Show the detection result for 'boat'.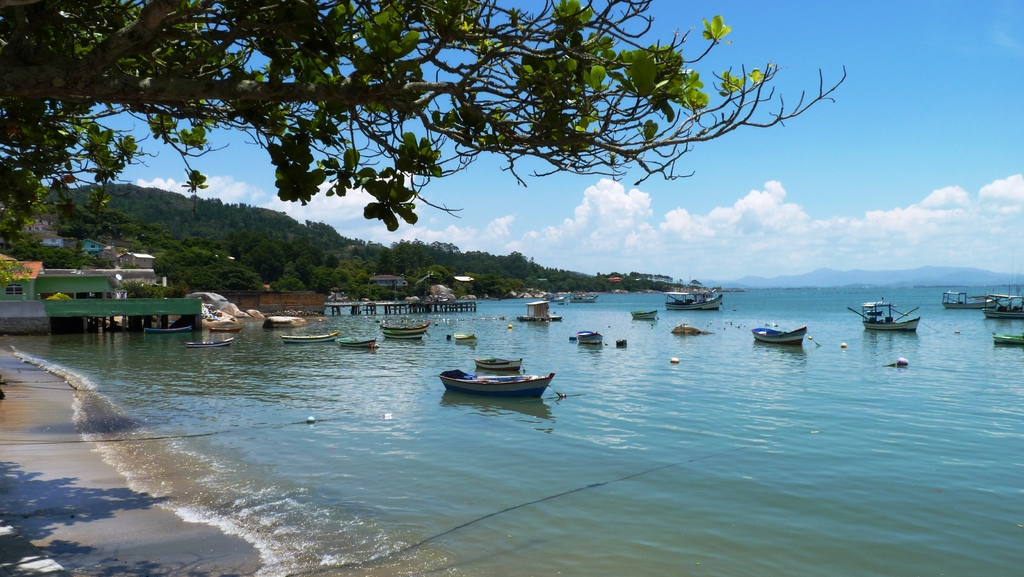
crop(856, 299, 925, 334).
